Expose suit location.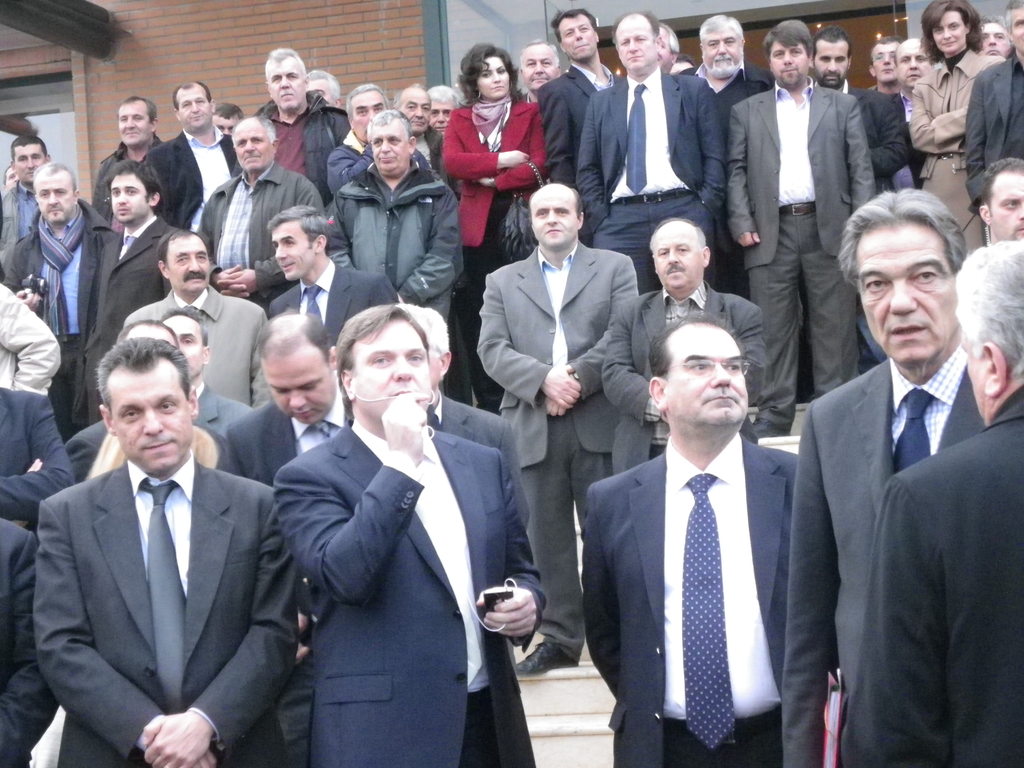
Exposed at bbox=(26, 369, 287, 764).
